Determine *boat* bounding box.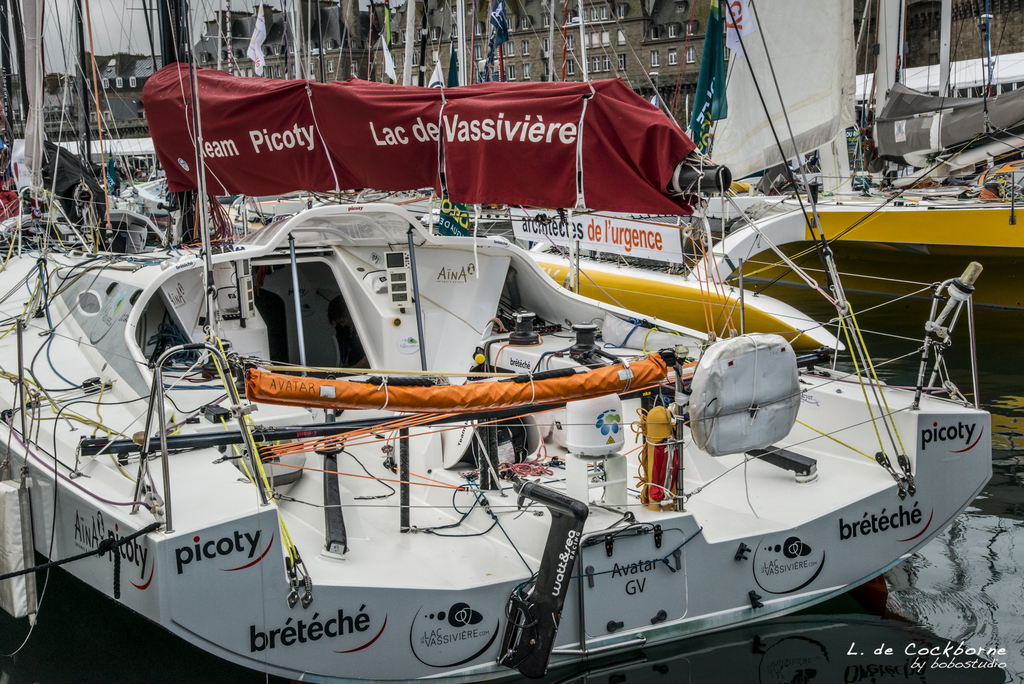
Determined: locate(73, 0, 183, 248).
